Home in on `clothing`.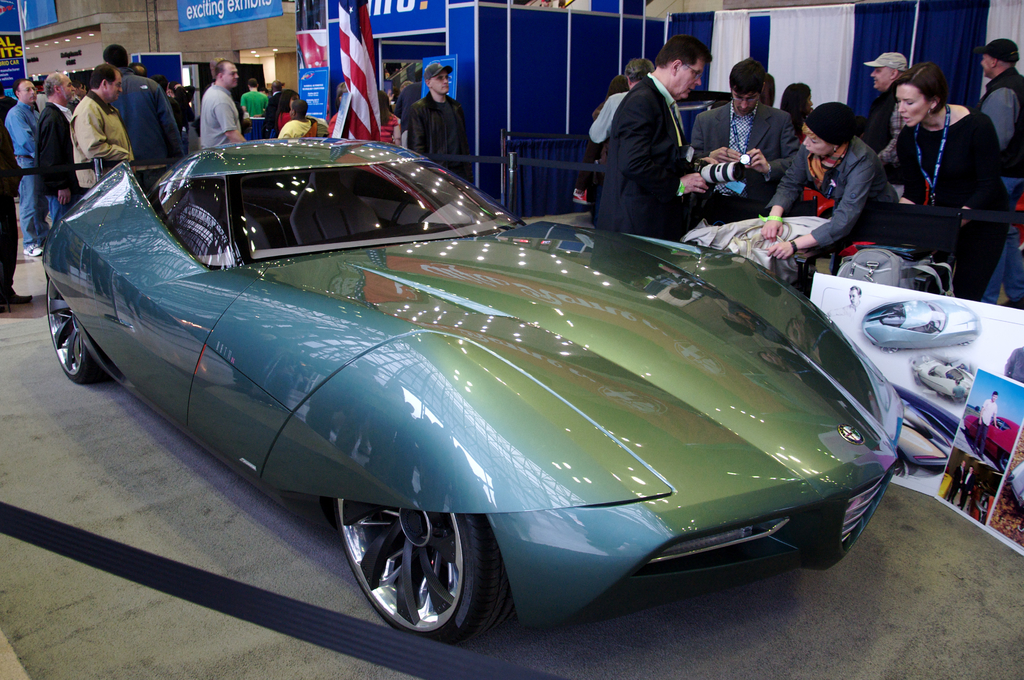
Homed in at {"x1": 197, "y1": 77, "x2": 238, "y2": 149}.
